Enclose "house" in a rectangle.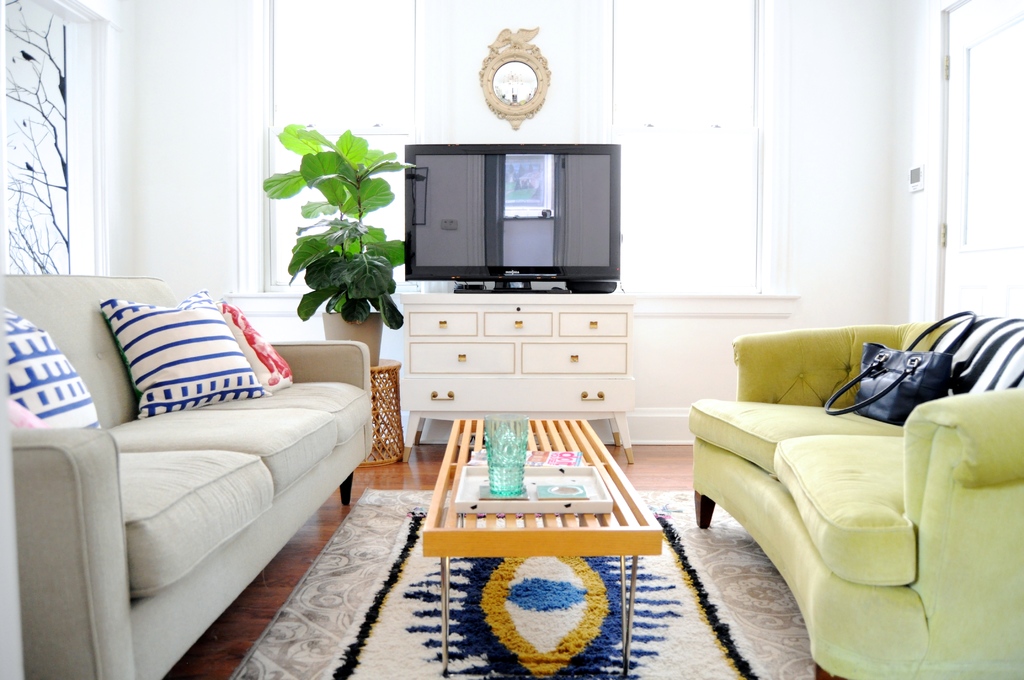
BBox(0, 0, 1023, 679).
